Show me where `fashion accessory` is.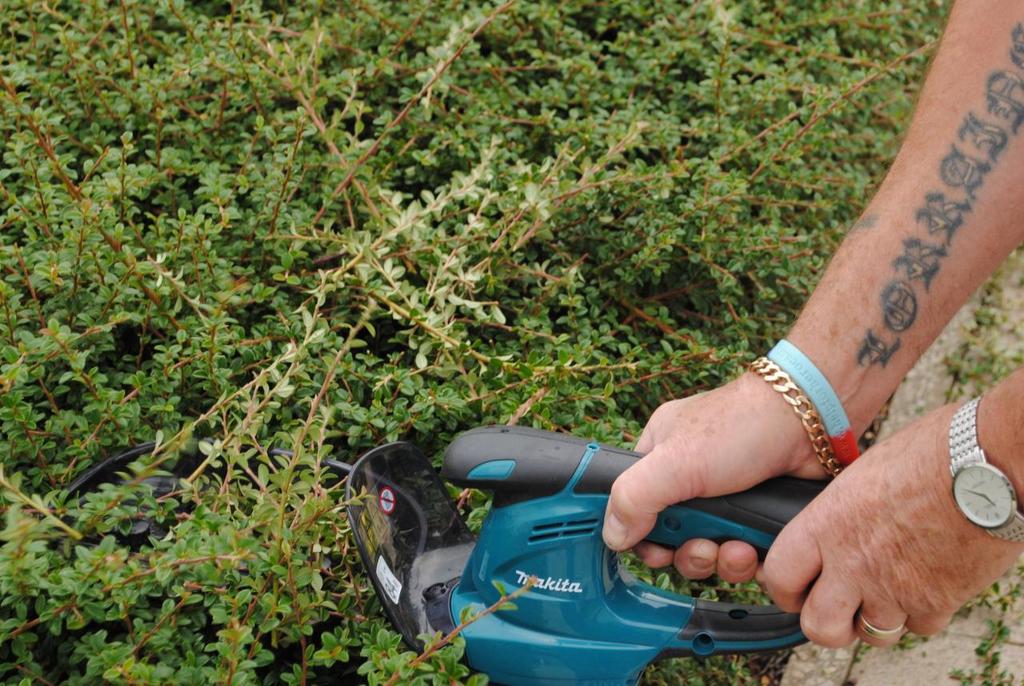
`fashion accessory` is at detection(854, 612, 906, 640).
